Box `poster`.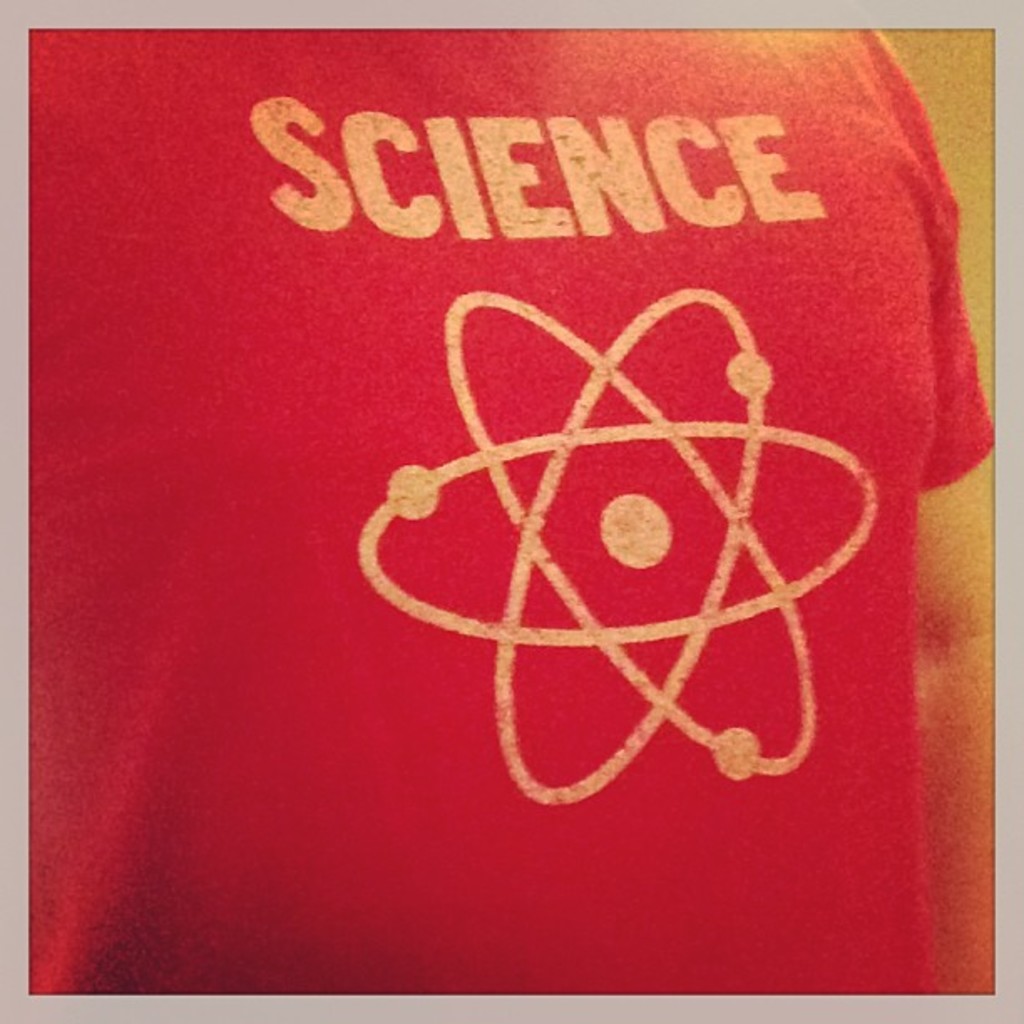
<region>0, 0, 1022, 1022</region>.
